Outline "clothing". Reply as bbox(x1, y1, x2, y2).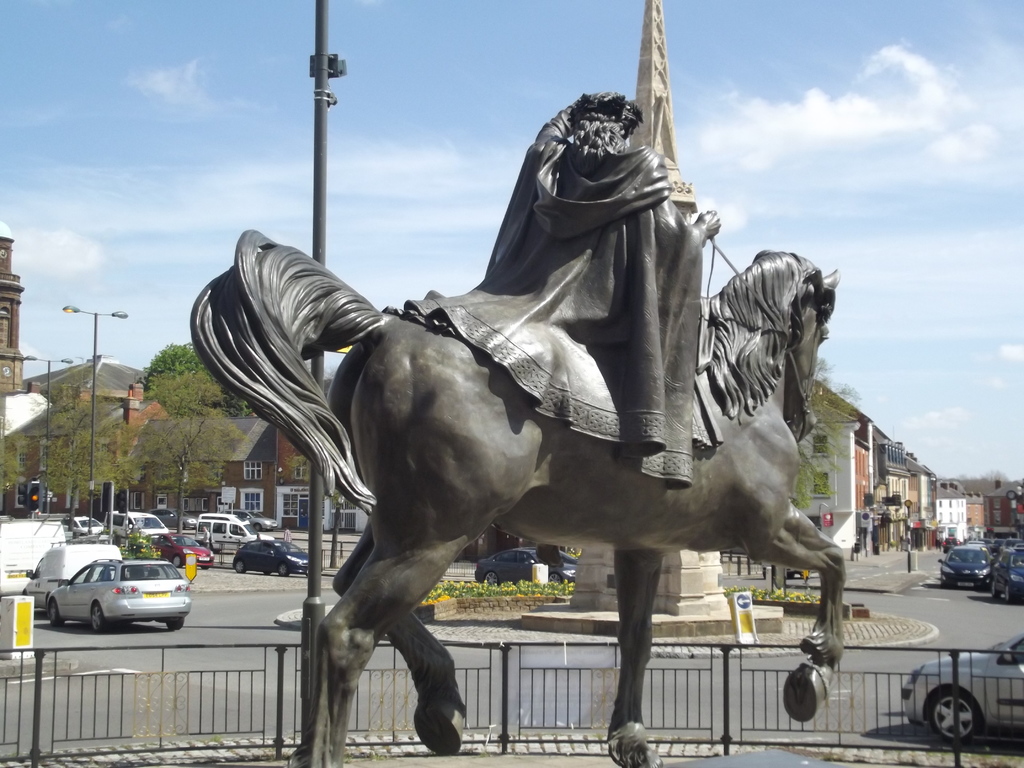
bbox(385, 105, 712, 484).
